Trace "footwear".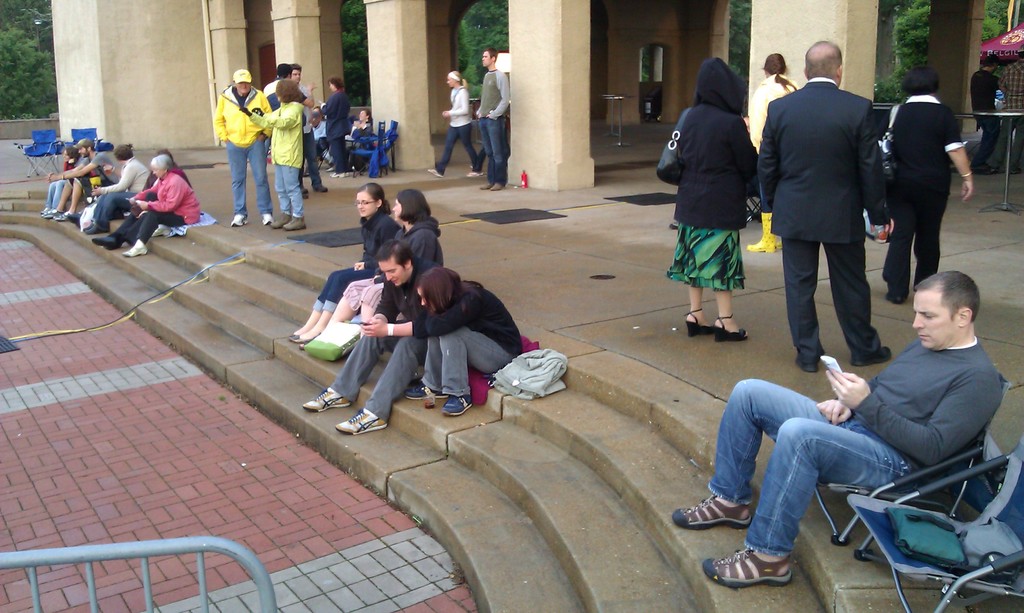
Traced to crop(885, 285, 906, 306).
